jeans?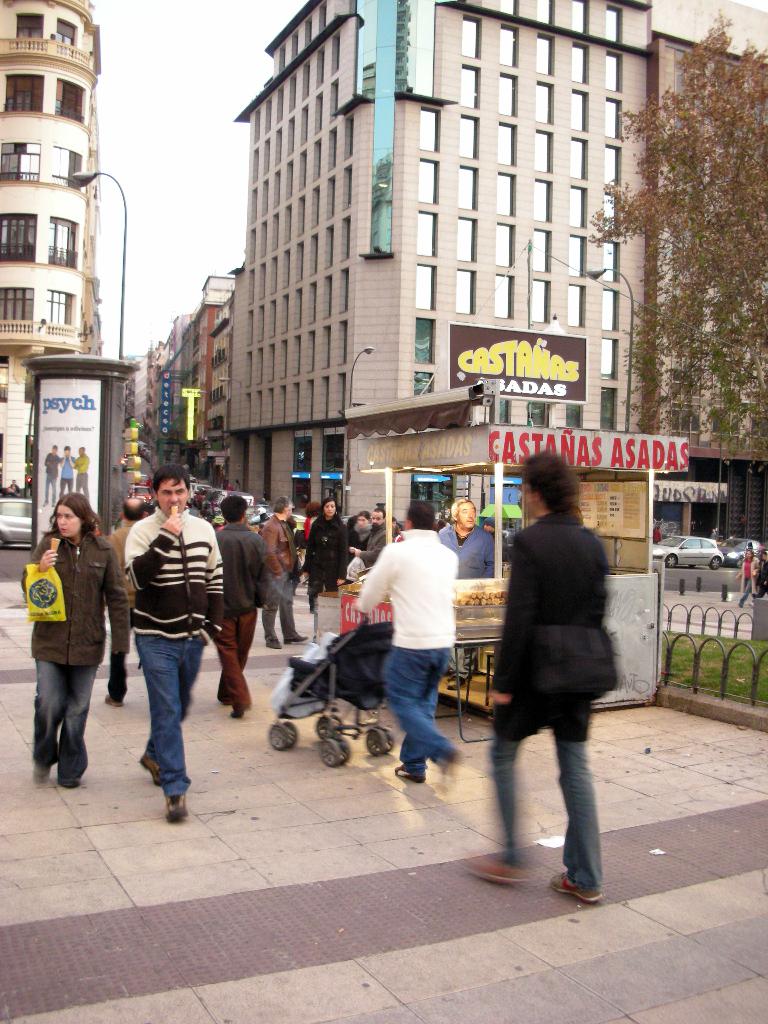
116/612/209/831
